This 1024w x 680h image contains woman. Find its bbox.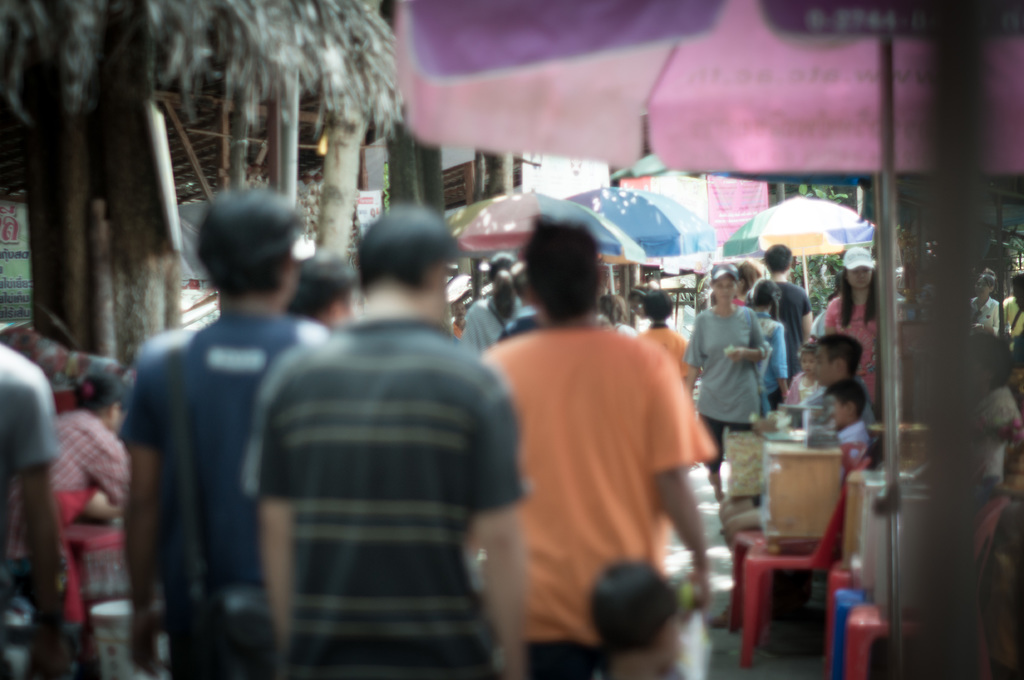
region(824, 249, 889, 407).
